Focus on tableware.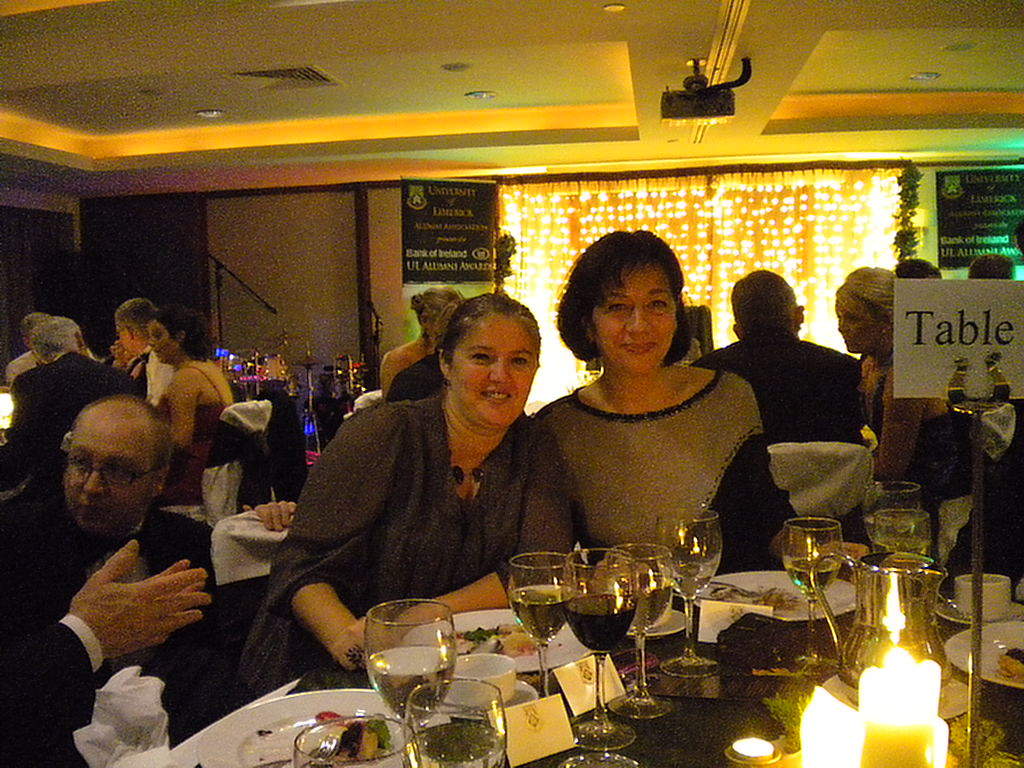
Focused at {"x1": 400, "y1": 604, "x2": 583, "y2": 670}.
